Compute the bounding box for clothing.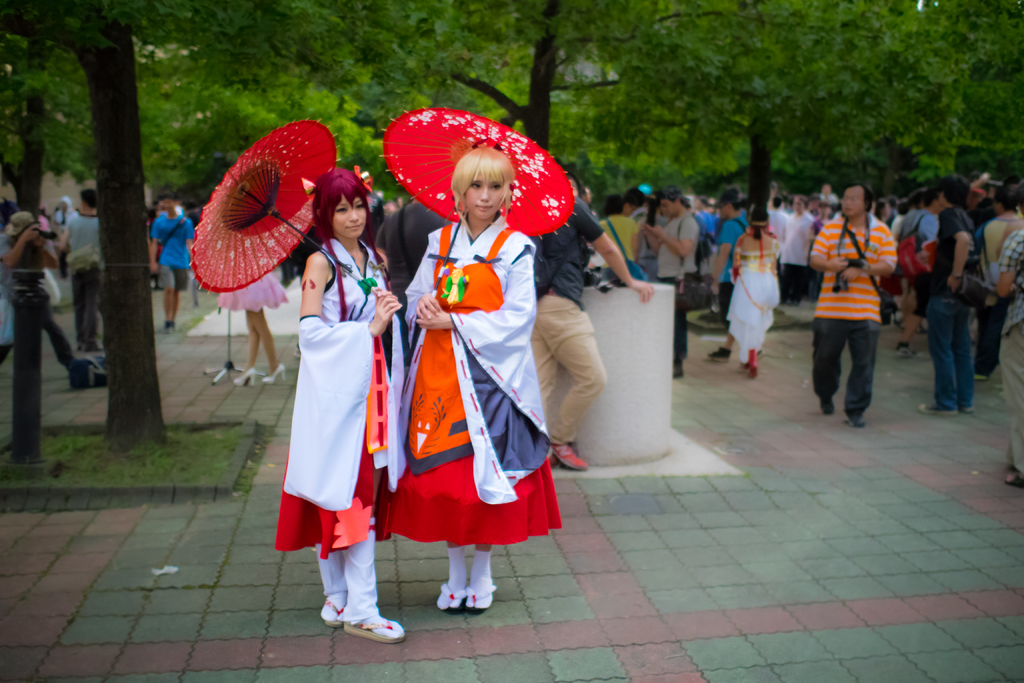
{"x1": 274, "y1": 242, "x2": 403, "y2": 609}.
